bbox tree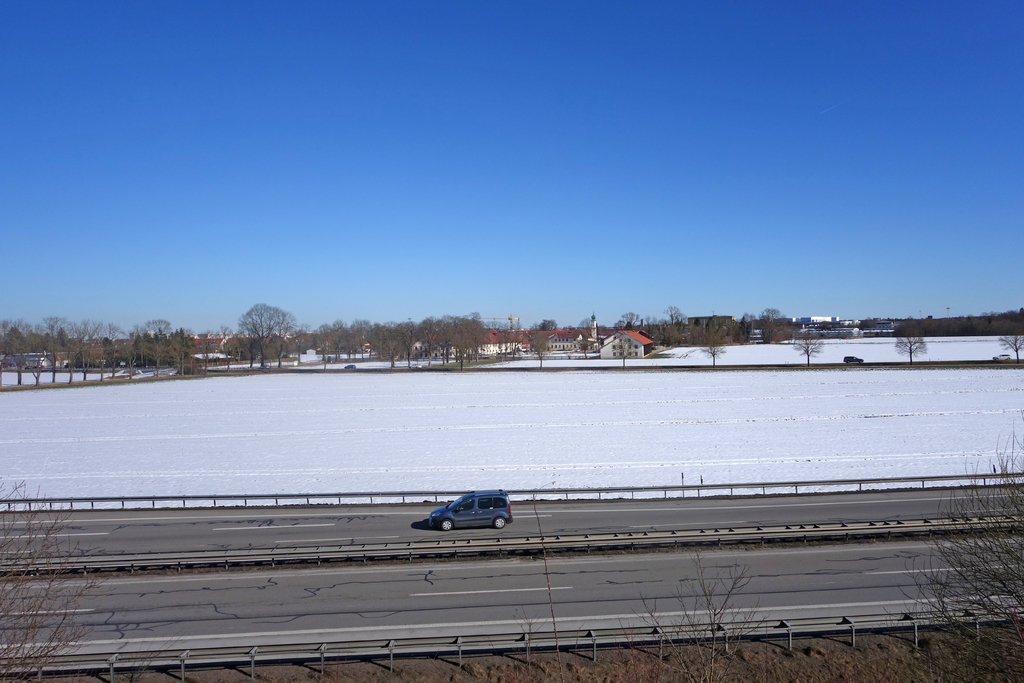
756/317/773/342
